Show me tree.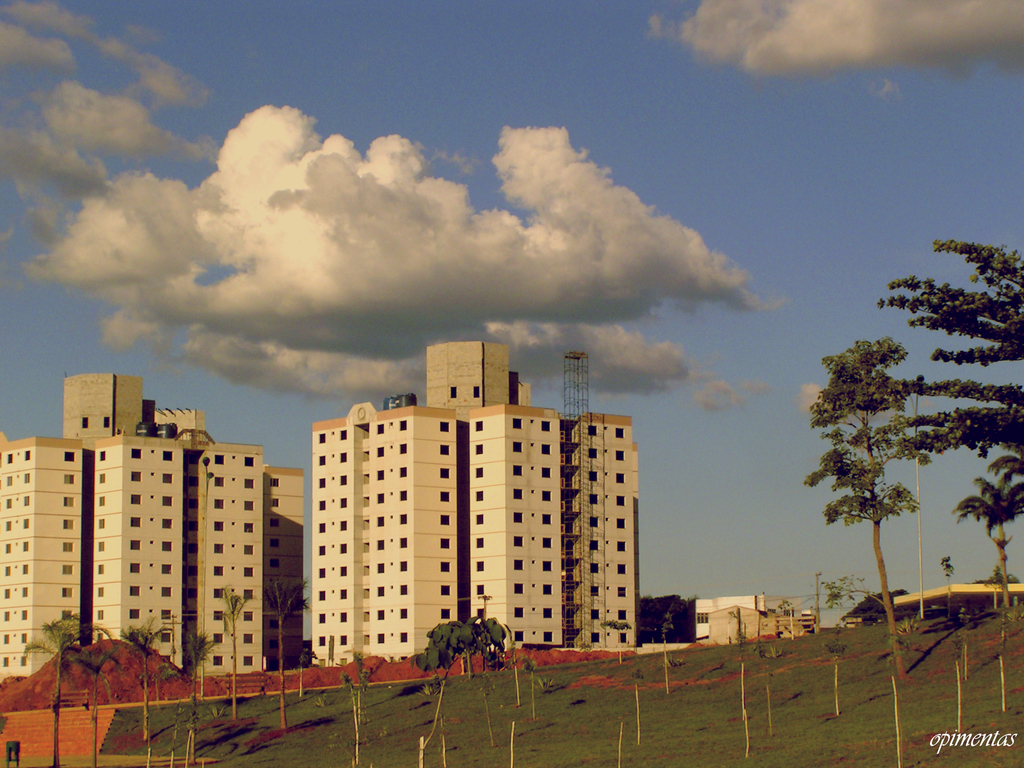
tree is here: crop(809, 340, 927, 677).
